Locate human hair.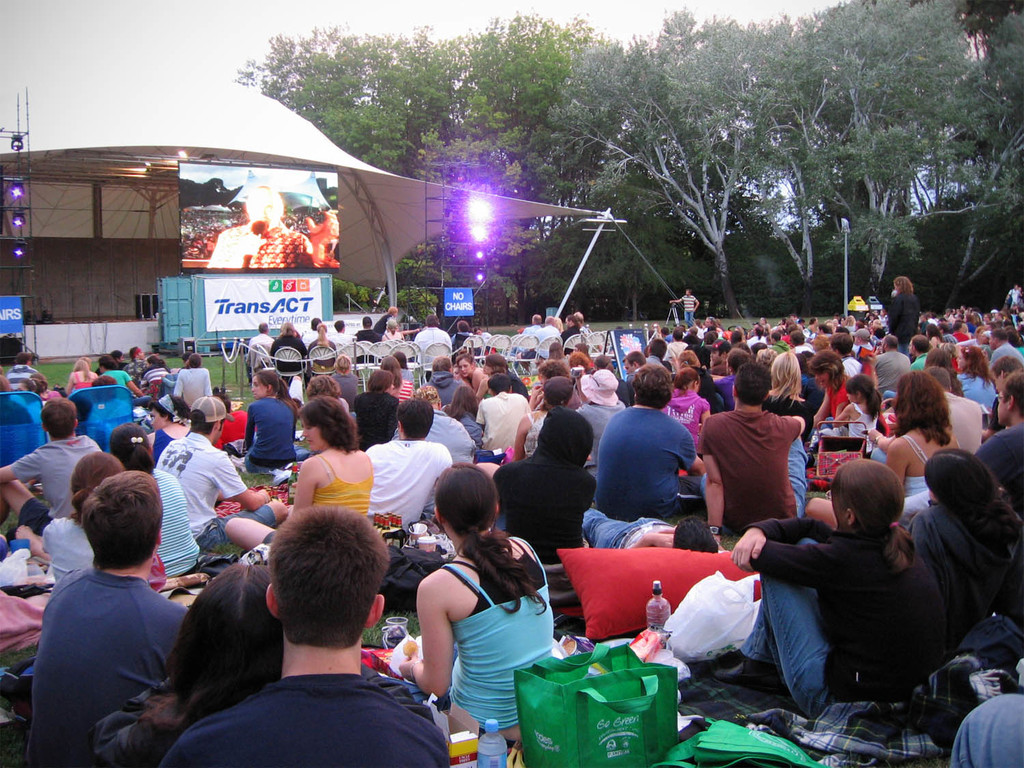
Bounding box: [left=149, top=338, right=169, bottom=364].
